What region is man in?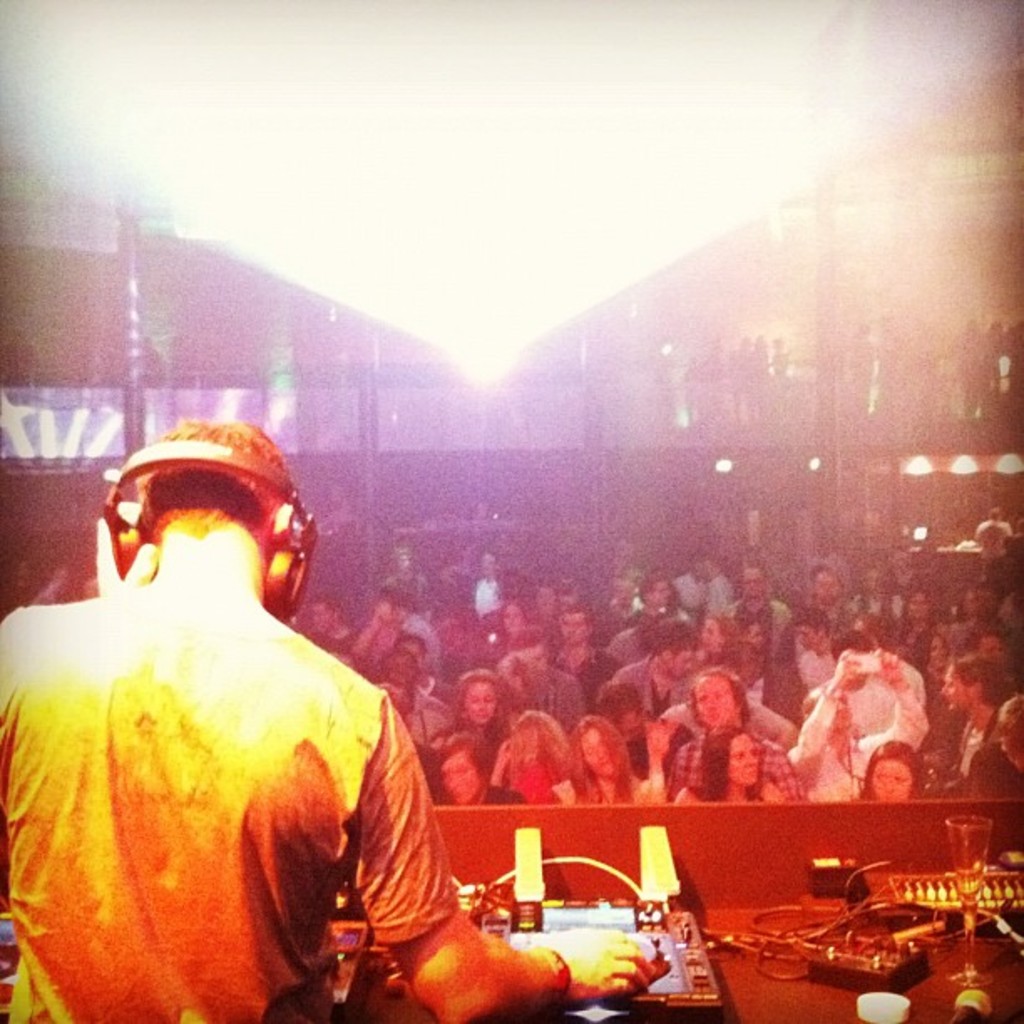
<region>780, 634, 925, 805</region>.
